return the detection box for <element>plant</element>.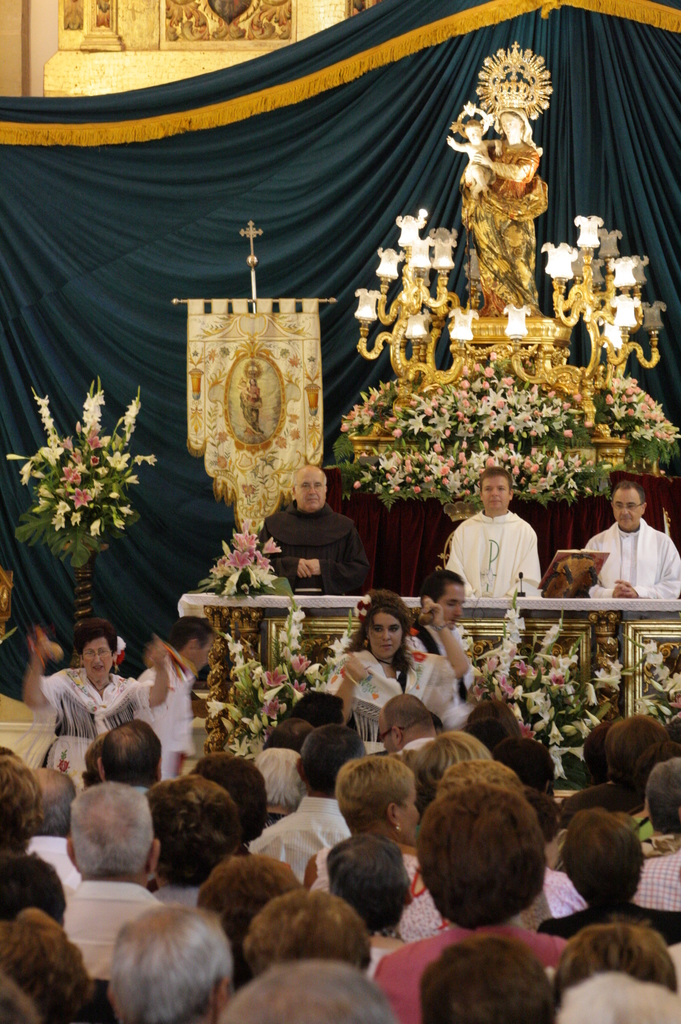
[1, 378, 160, 570].
